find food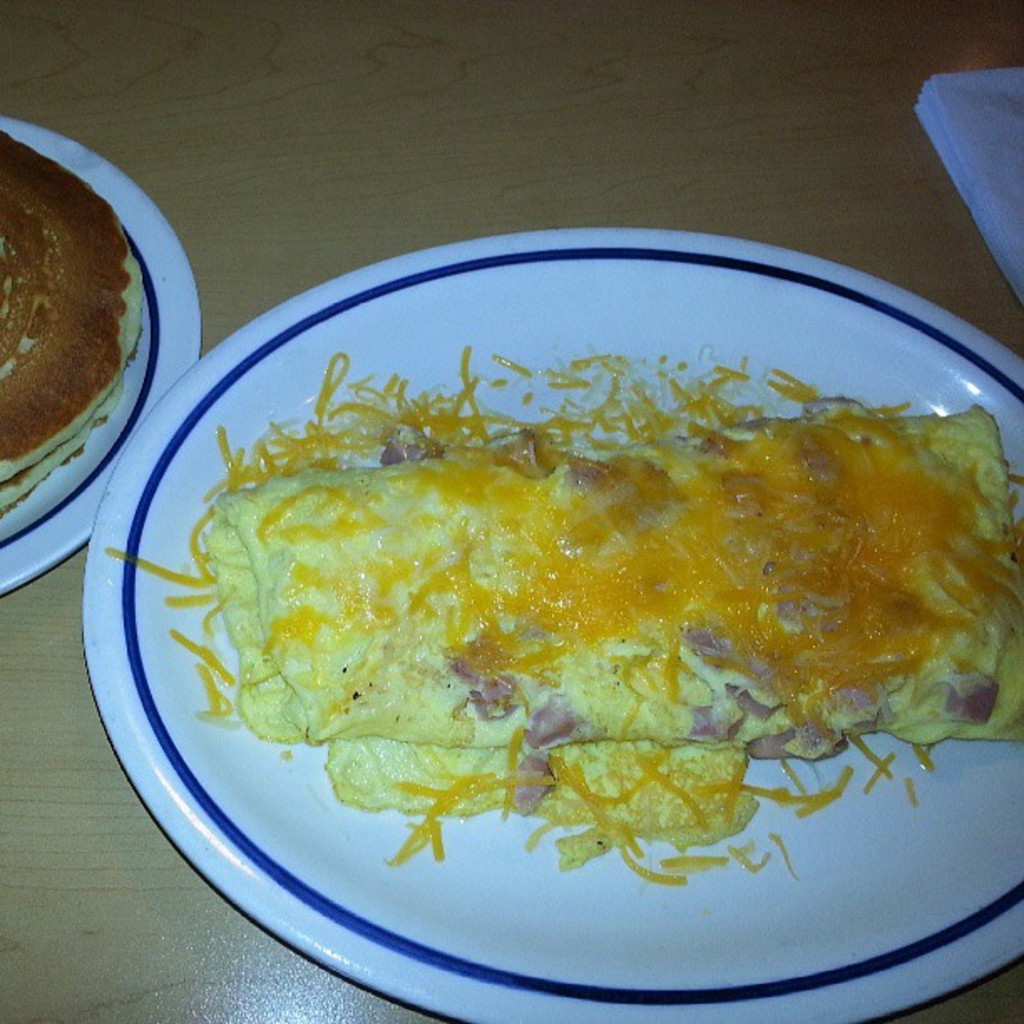
0, 127, 146, 514
